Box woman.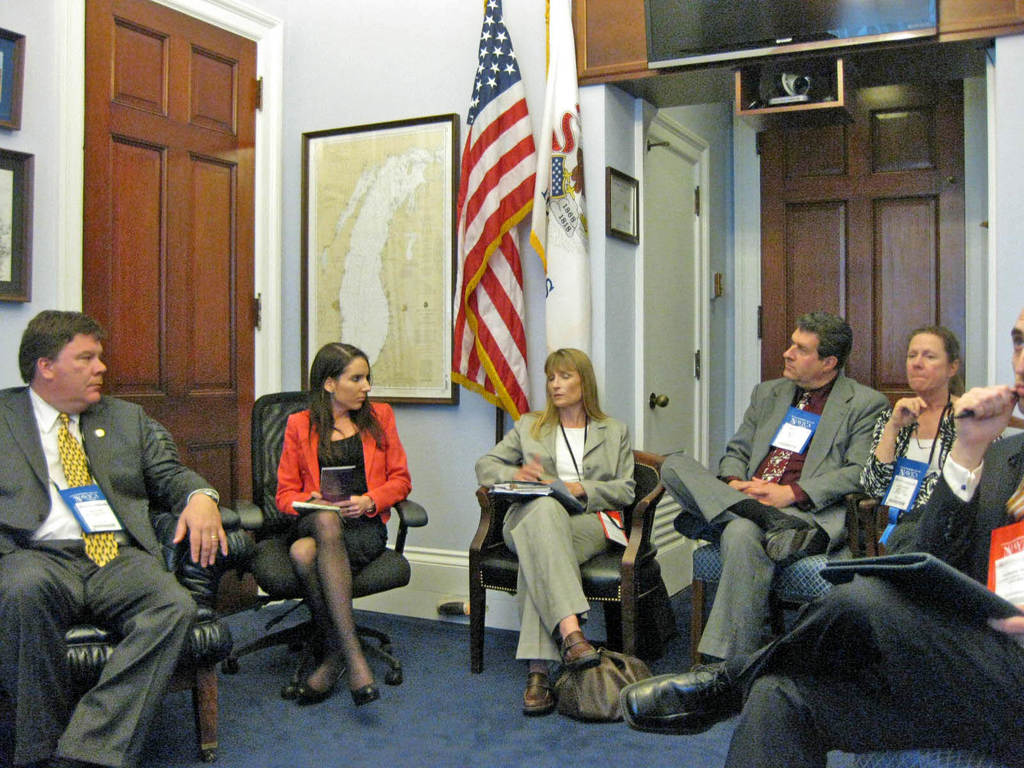
(left=247, top=325, right=402, bottom=718).
